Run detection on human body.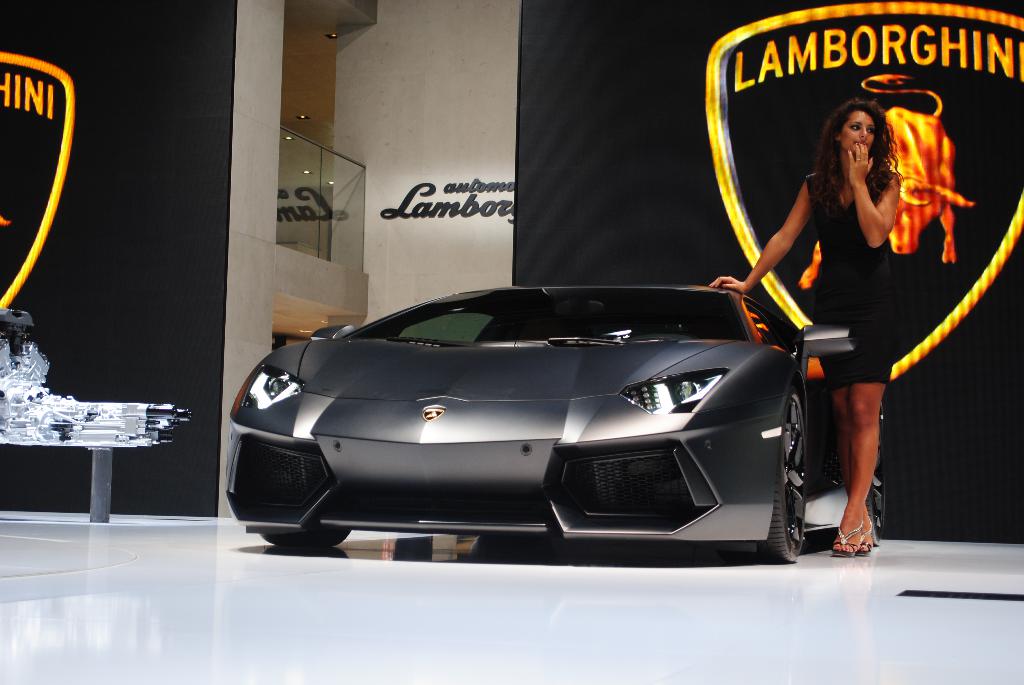
Result: 734 56 979 553.
